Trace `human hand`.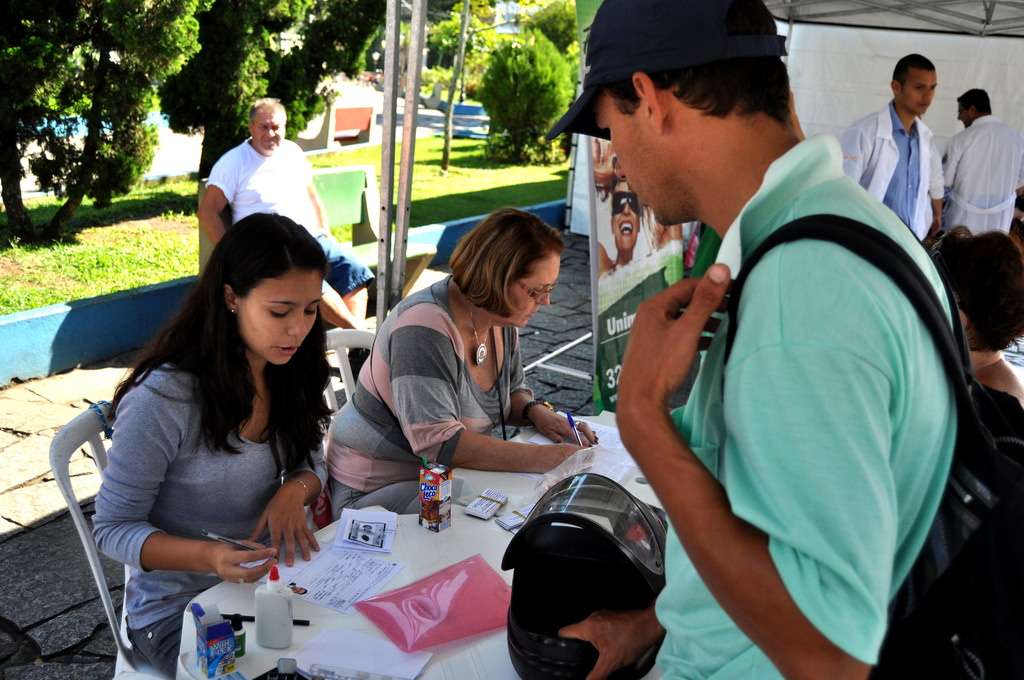
Traced to box=[930, 216, 944, 240].
